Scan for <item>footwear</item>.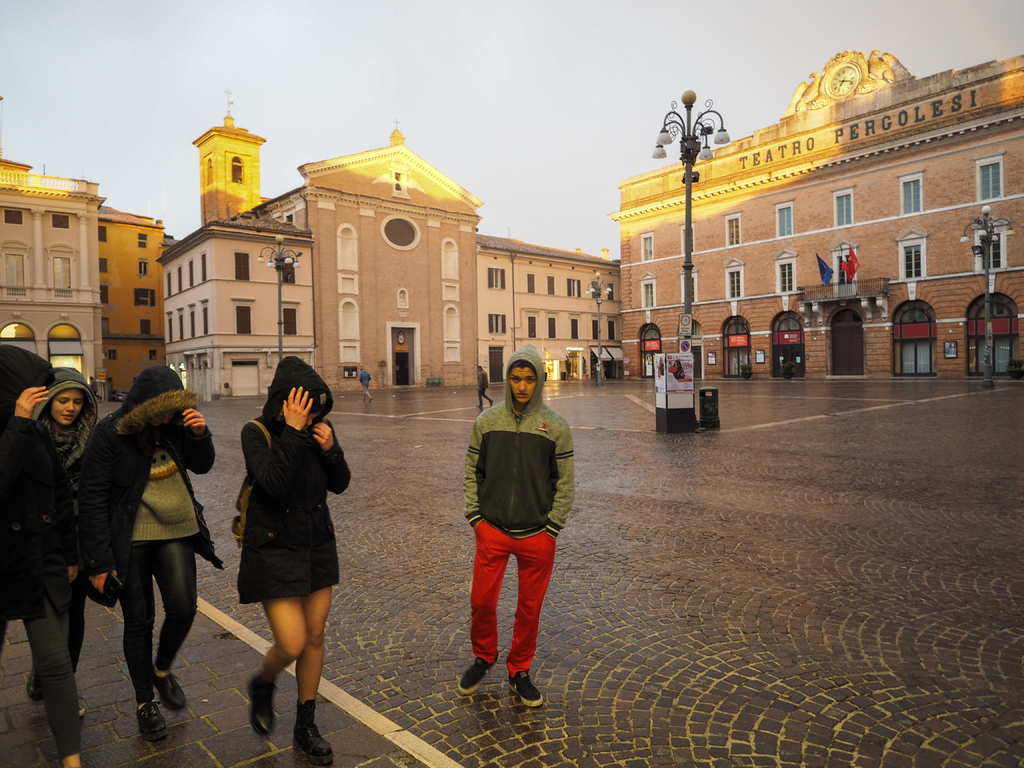
Scan result: crop(24, 663, 42, 700).
